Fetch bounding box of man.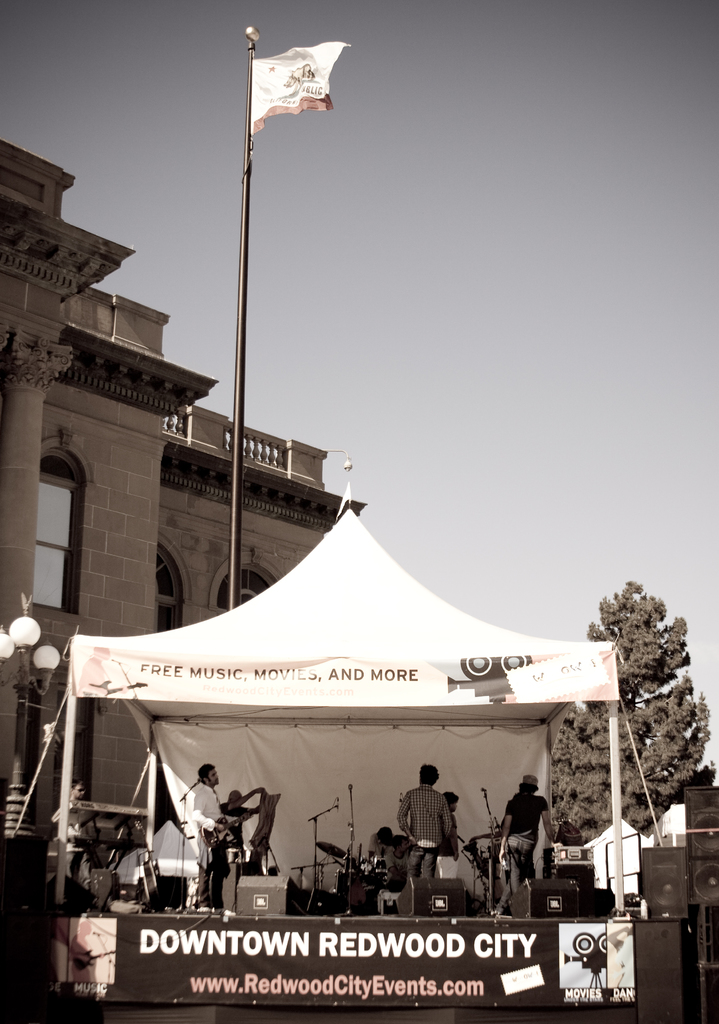
Bbox: bbox=[392, 763, 461, 881].
